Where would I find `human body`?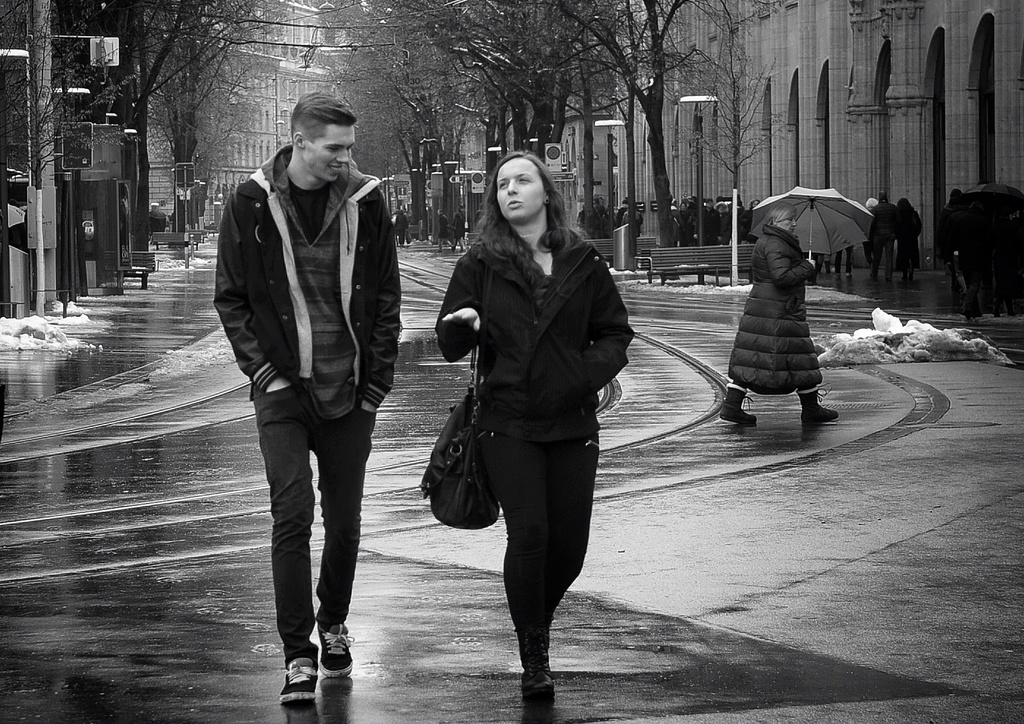
At (897,205,924,286).
